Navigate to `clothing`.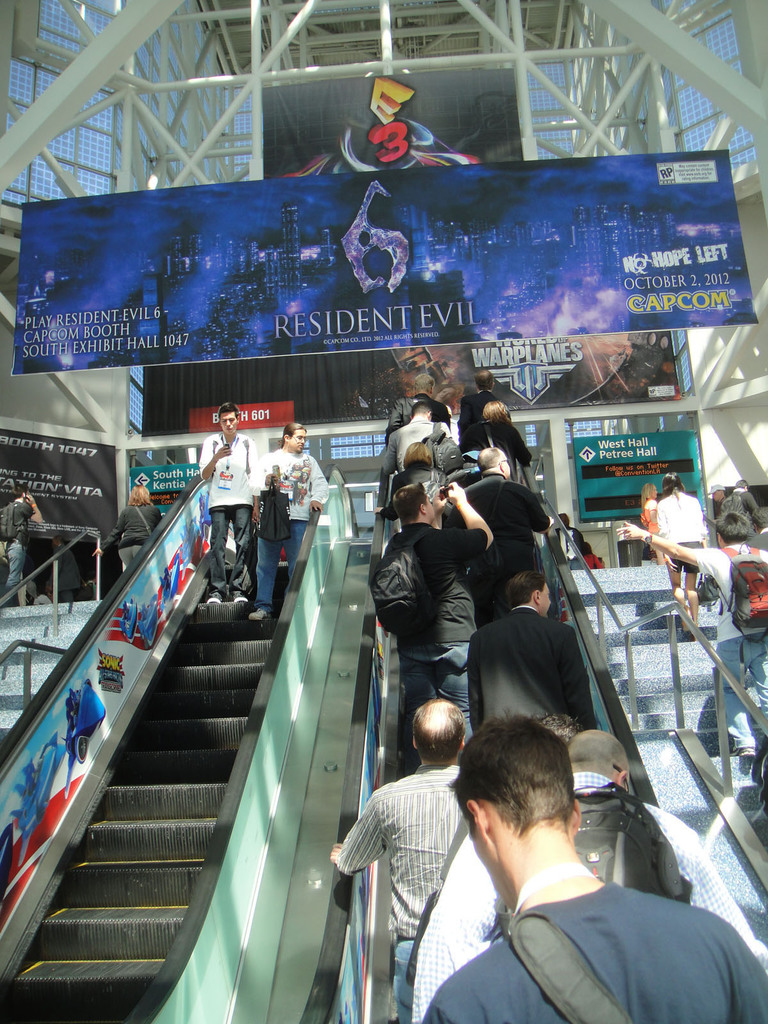
Navigation target: <box>383,407,446,491</box>.
